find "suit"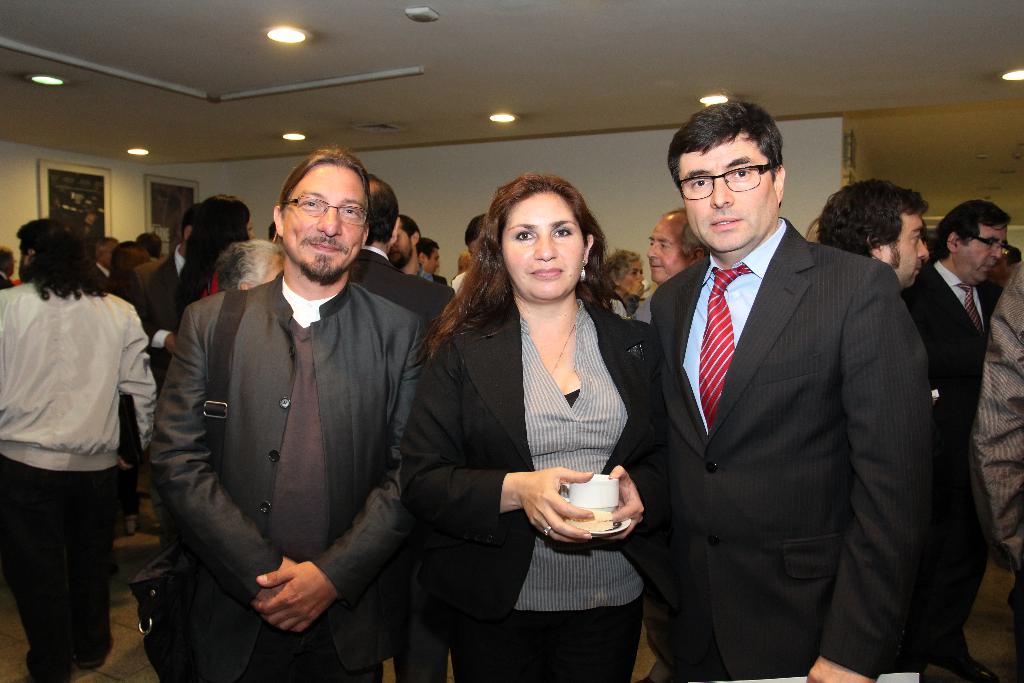
<box>633,83,948,682</box>
